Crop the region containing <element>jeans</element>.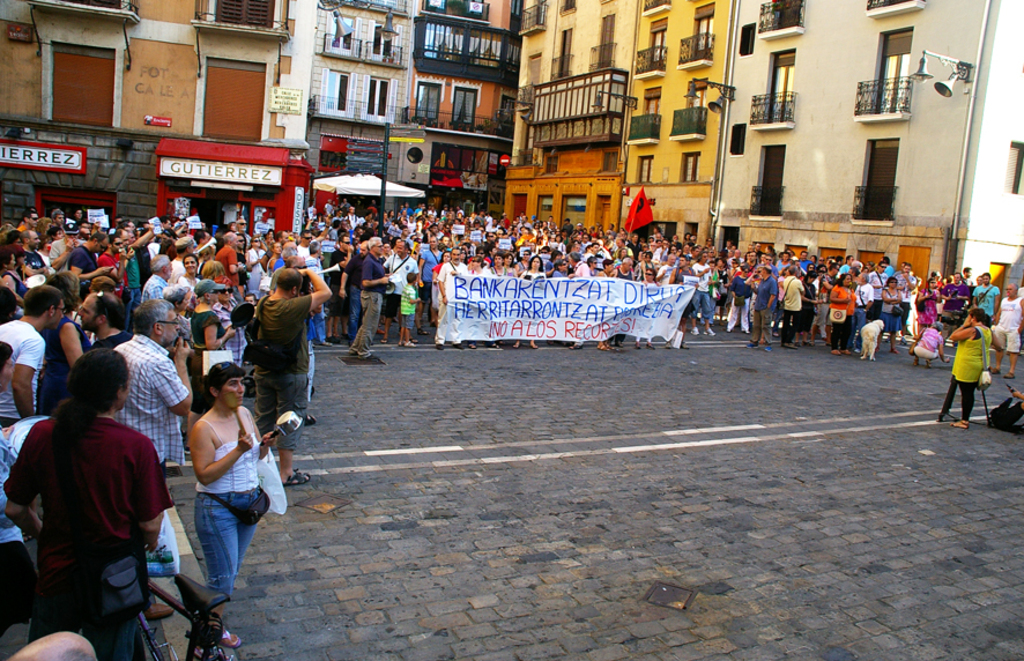
Crop region: <region>852, 309, 868, 347</region>.
